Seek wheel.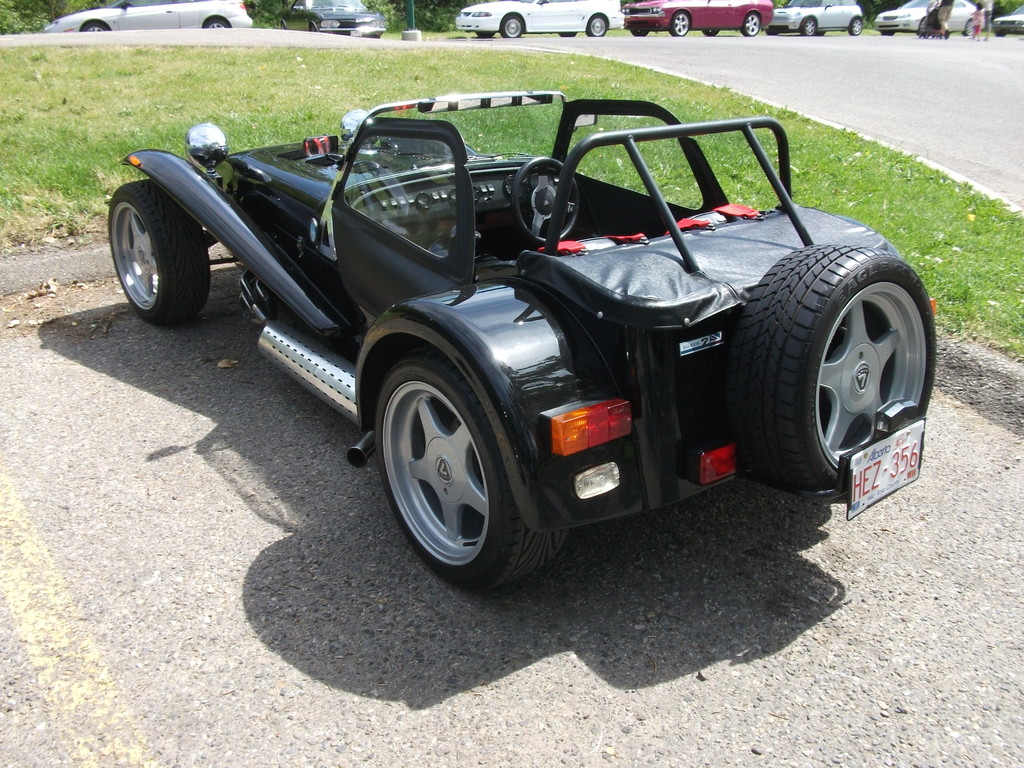
804,15,817,33.
